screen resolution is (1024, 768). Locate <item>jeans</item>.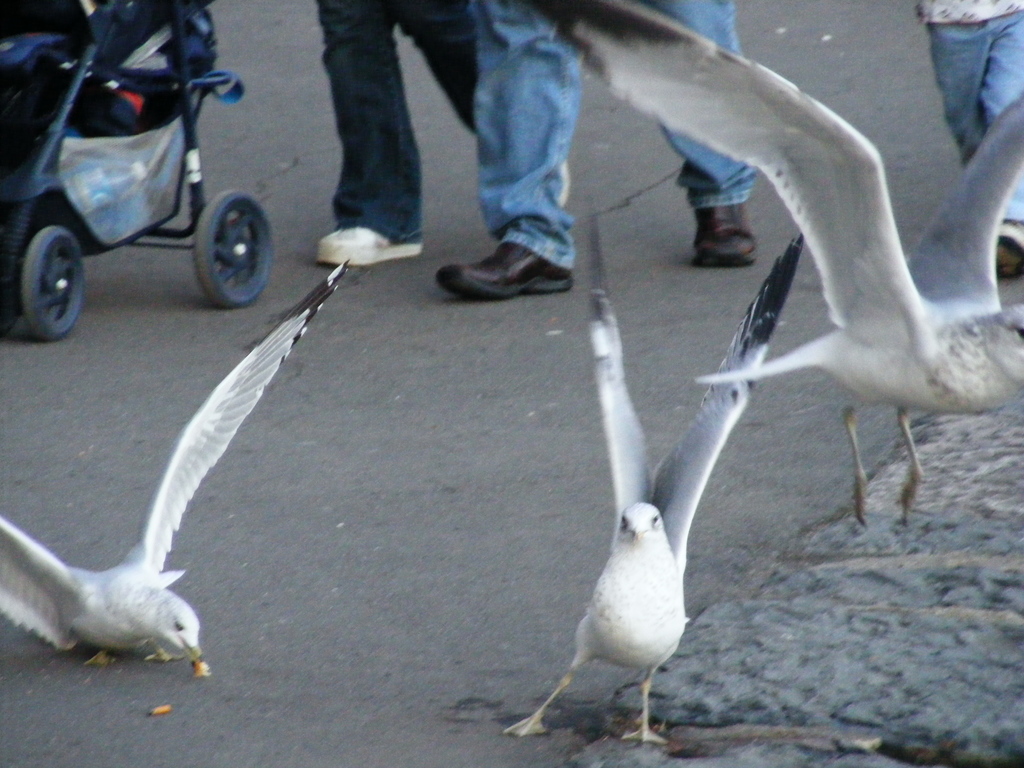
<region>467, 3, 753, 270</region>.
